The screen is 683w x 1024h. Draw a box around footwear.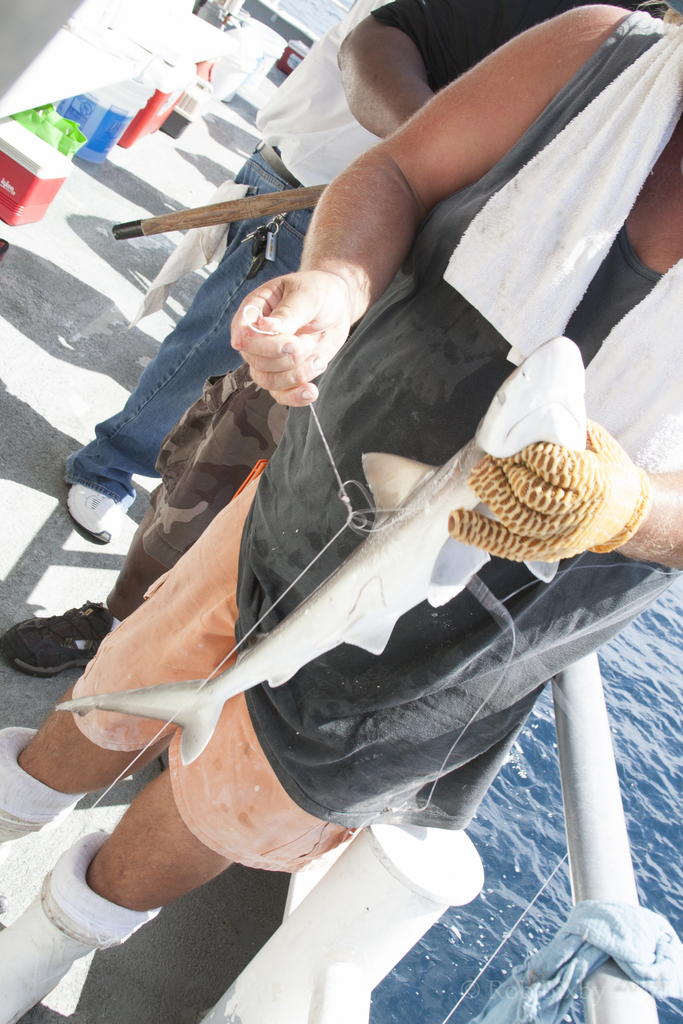
2:598:114:678.
